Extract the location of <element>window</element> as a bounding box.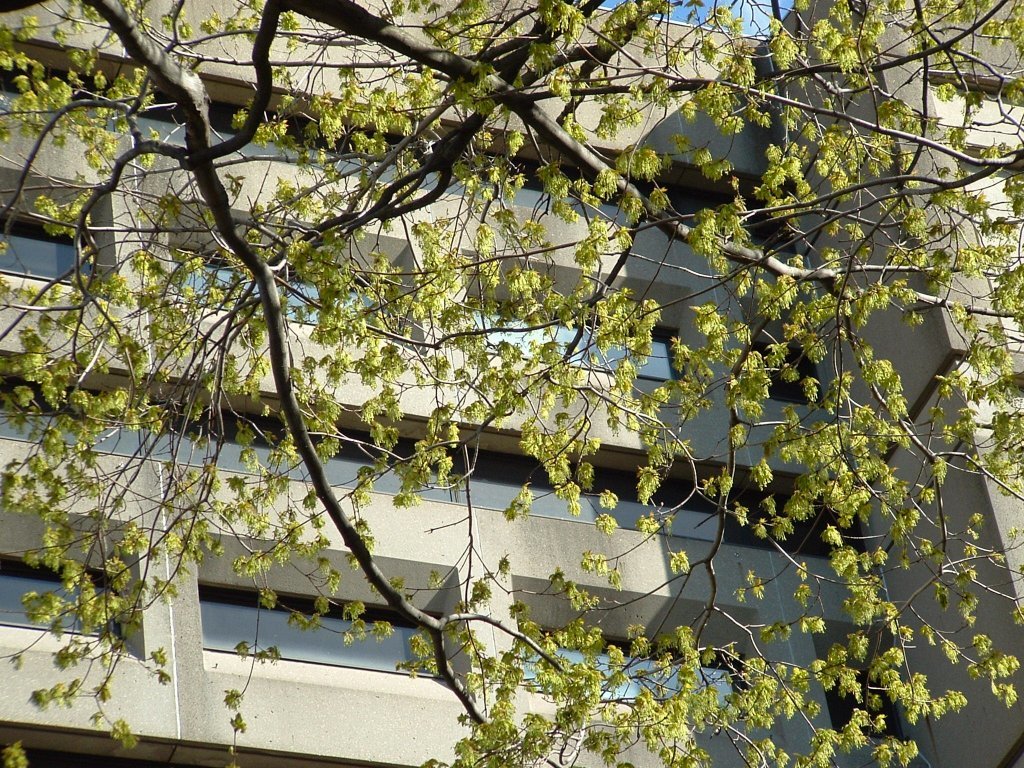
bbox(1, 562, 125, 637).
